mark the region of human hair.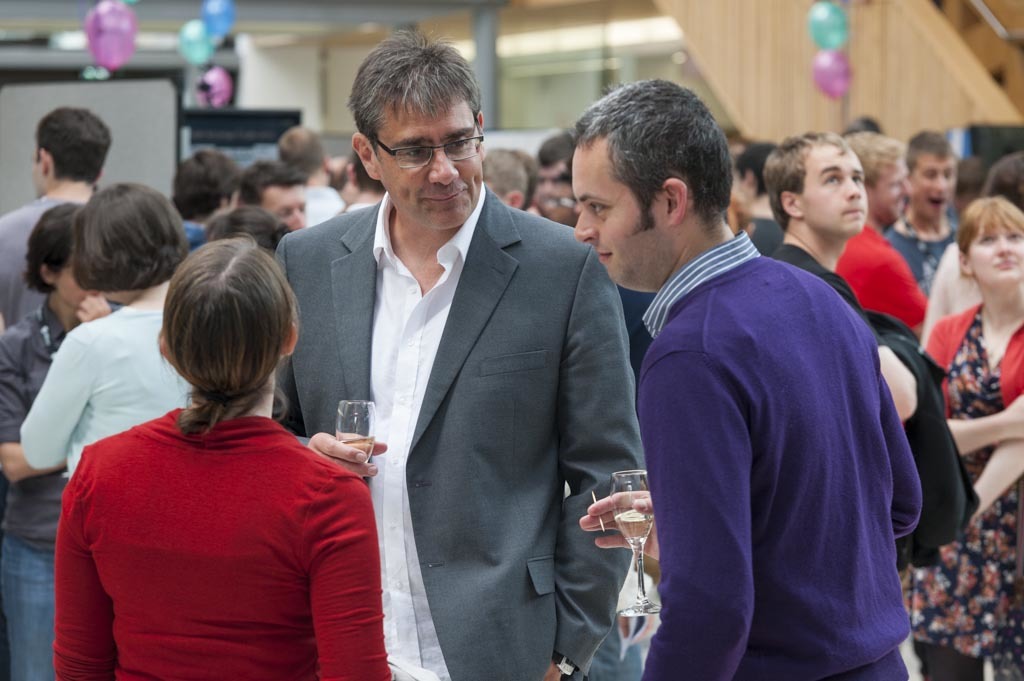
Region: region(327, 163, 351, 191).
